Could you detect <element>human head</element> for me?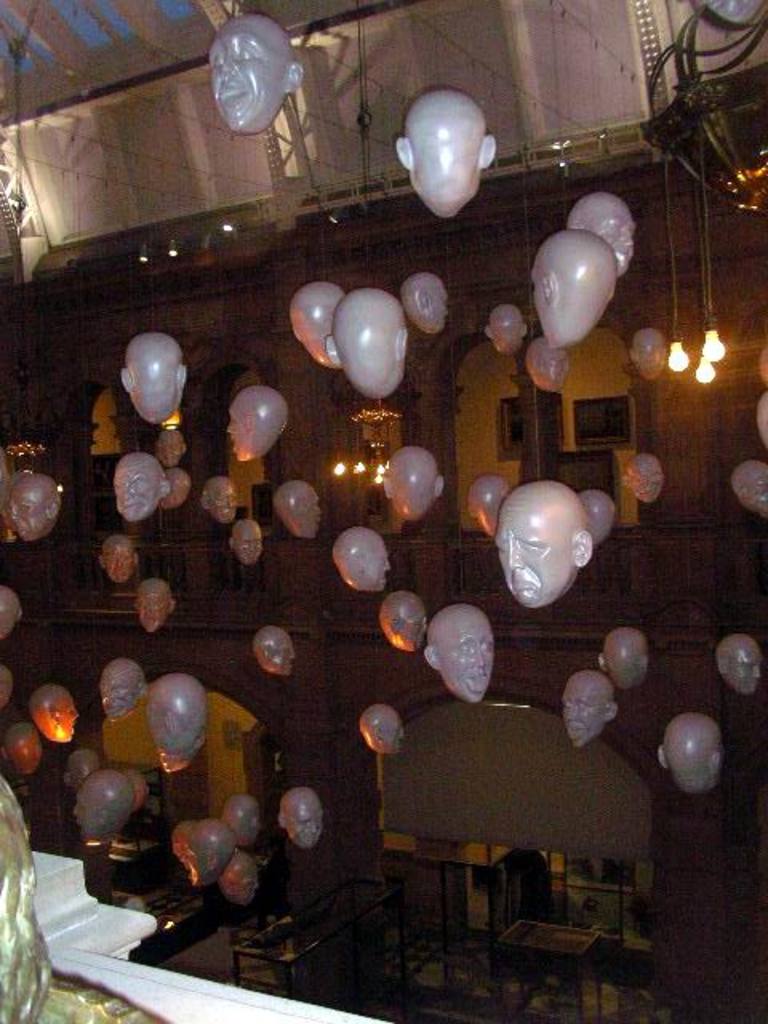
Detection result: <bbox>146, 677, 210, 774</bbox>.
